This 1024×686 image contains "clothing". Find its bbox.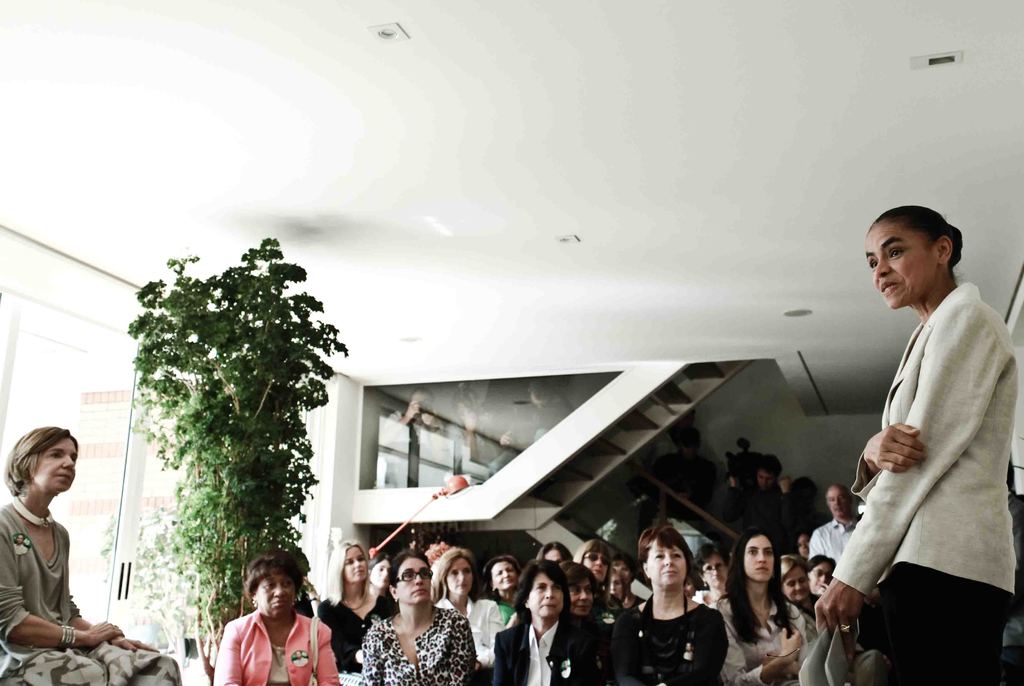
{"left": 617, "top": 605, "right": 721, "bottom": 685}.
